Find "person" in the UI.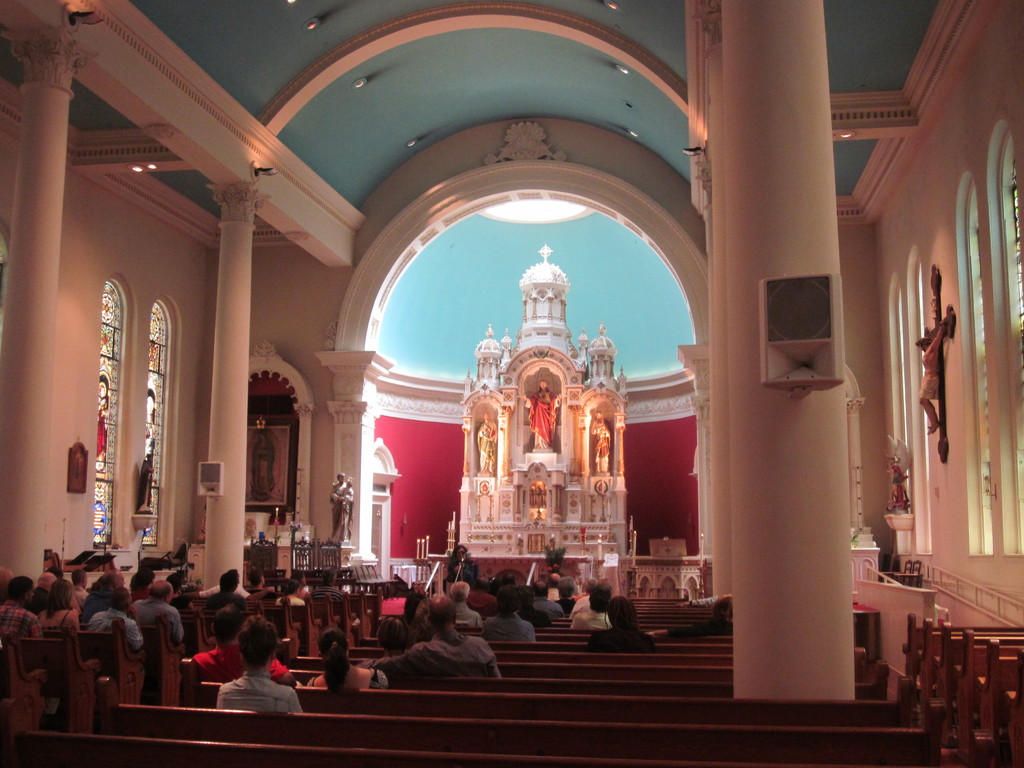
UI element at x1=330 y1=474 x2=353 y2=547.
